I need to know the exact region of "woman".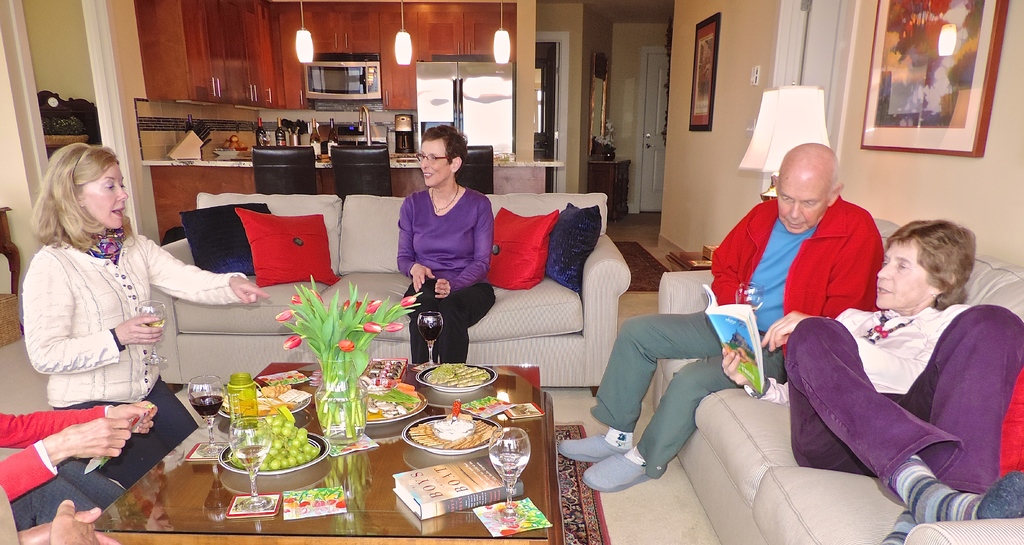
Region: BBox(399, 125, 496, 363).
